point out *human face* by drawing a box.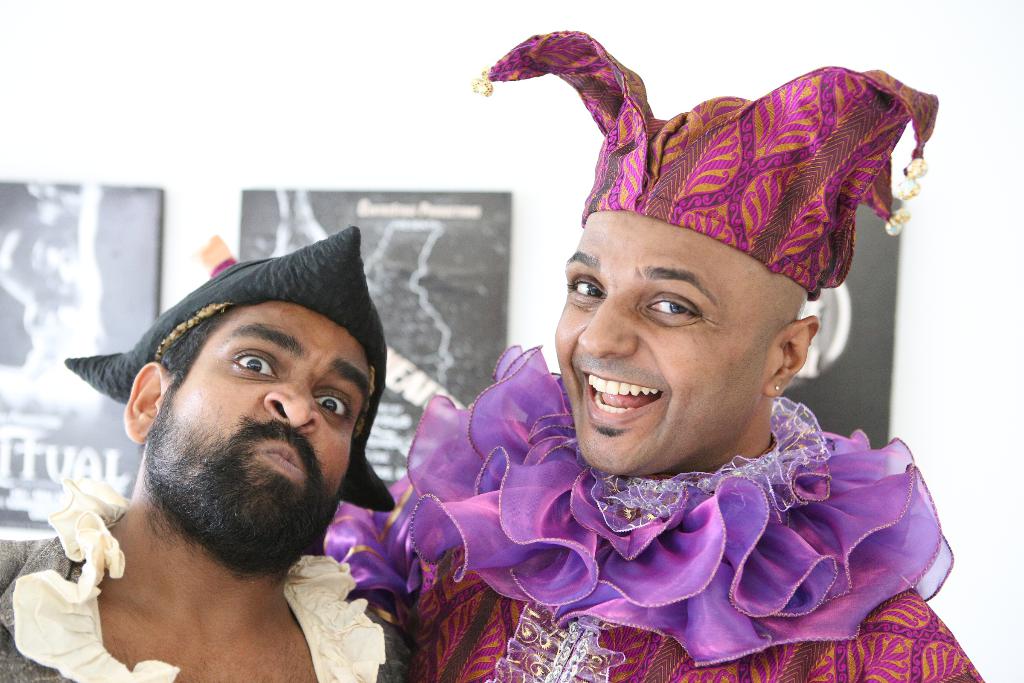
box(140, 293, 372, 547).
